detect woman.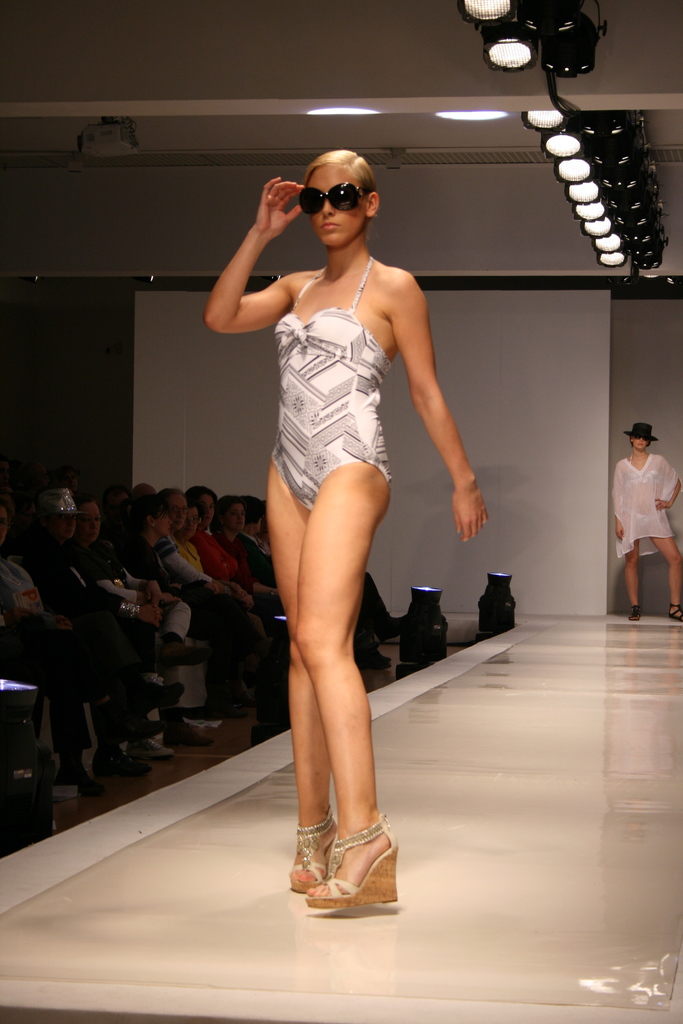
Detected at crop(607, 424, 682, 624).
